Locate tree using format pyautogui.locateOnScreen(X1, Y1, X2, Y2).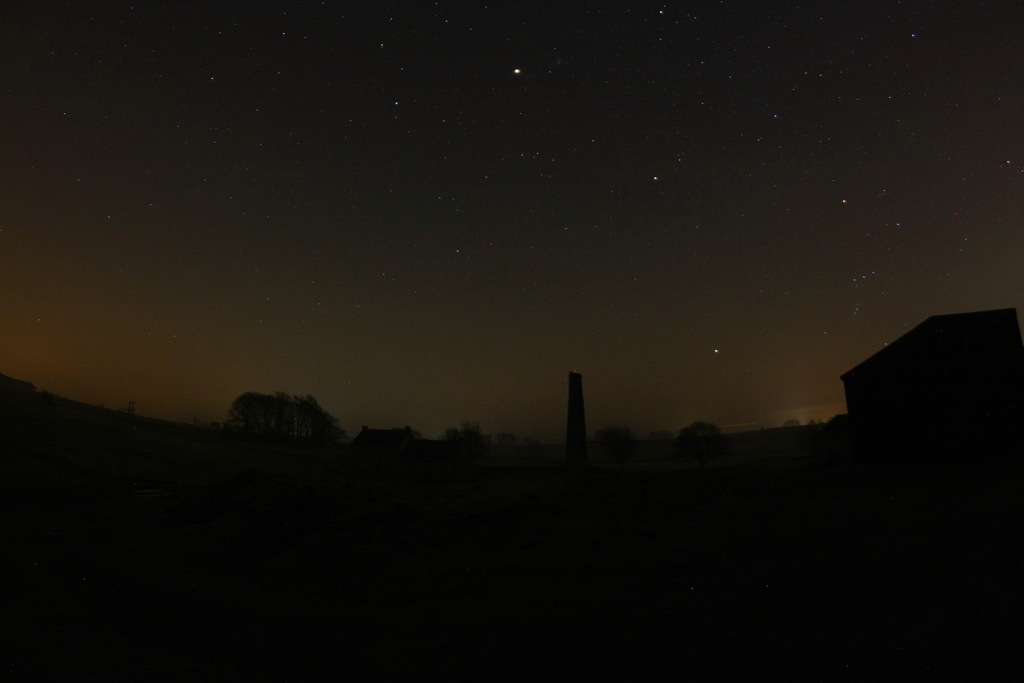
pyautogui.locateOnScreen(676, 420, 721, 446).
